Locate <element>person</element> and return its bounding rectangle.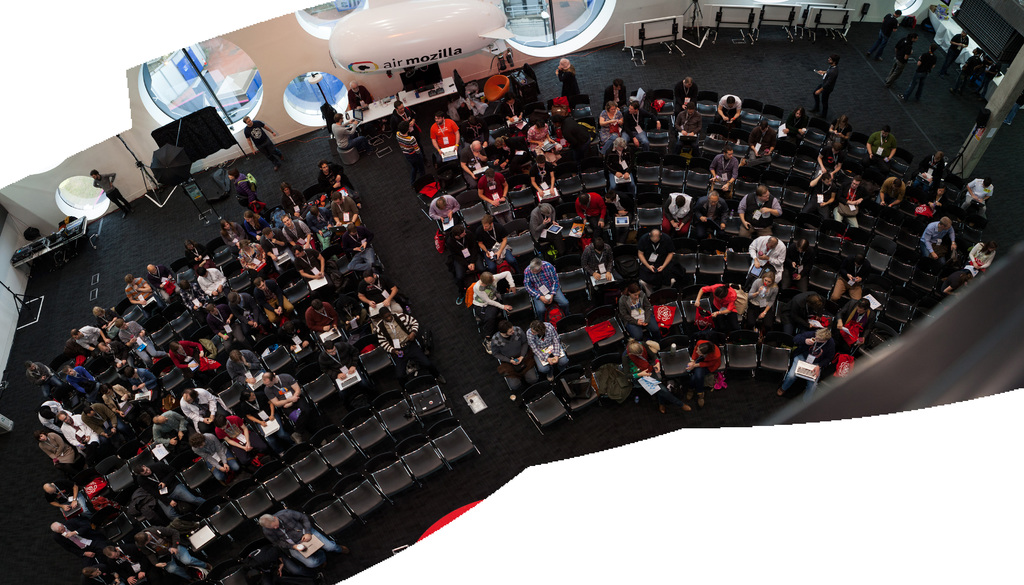
522 122 554 162.
